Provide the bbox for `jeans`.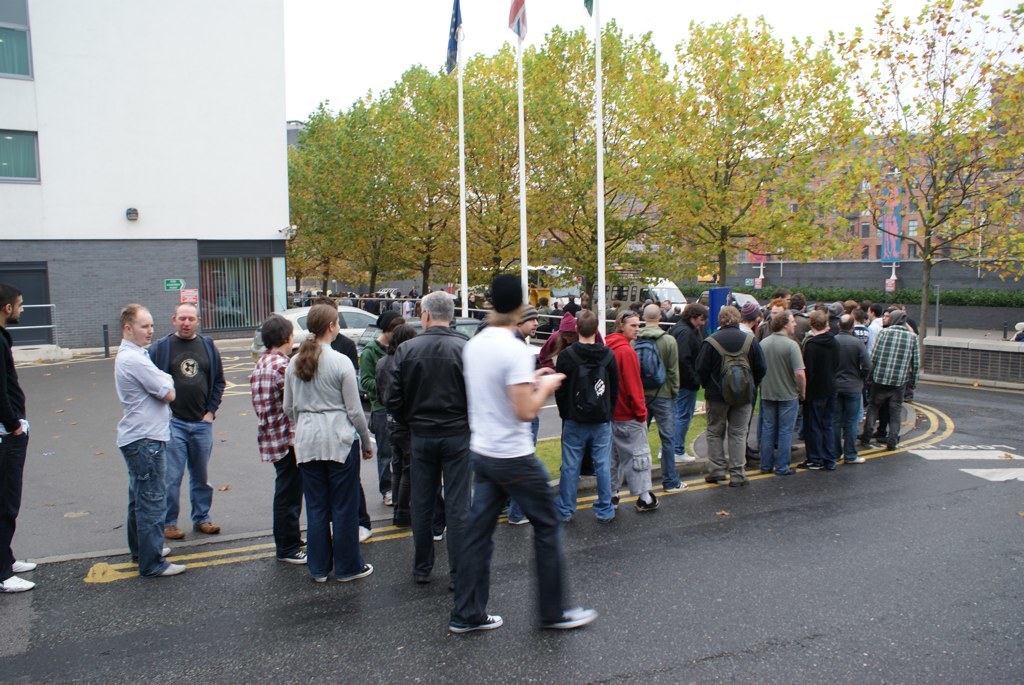
region(563, 423, 613, 518).
